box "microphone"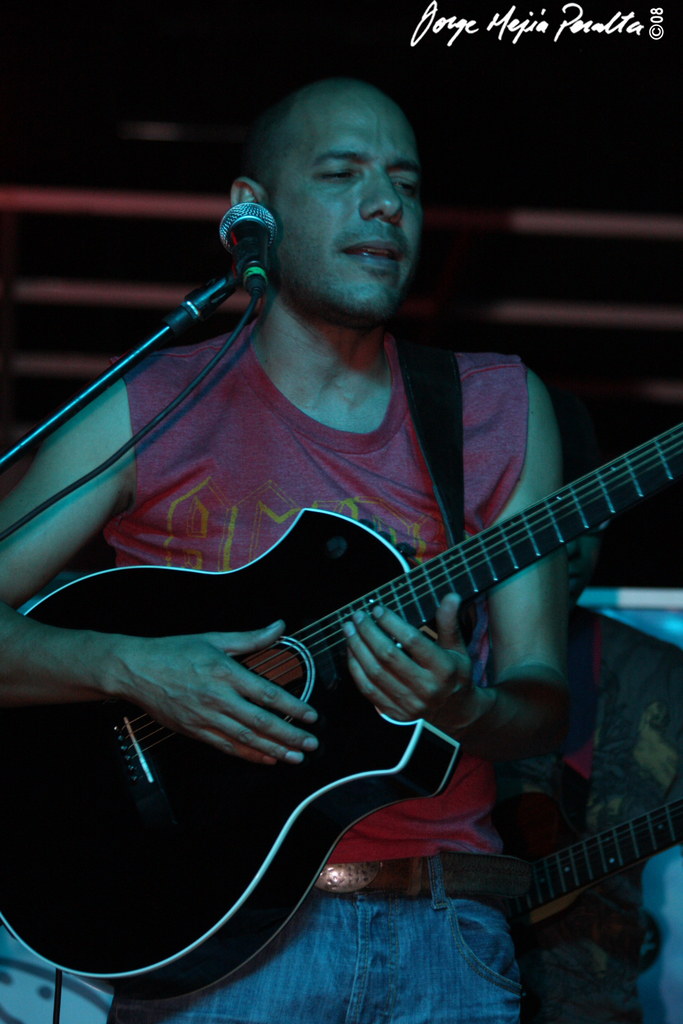
BBox(217, 199, 274, 299)
